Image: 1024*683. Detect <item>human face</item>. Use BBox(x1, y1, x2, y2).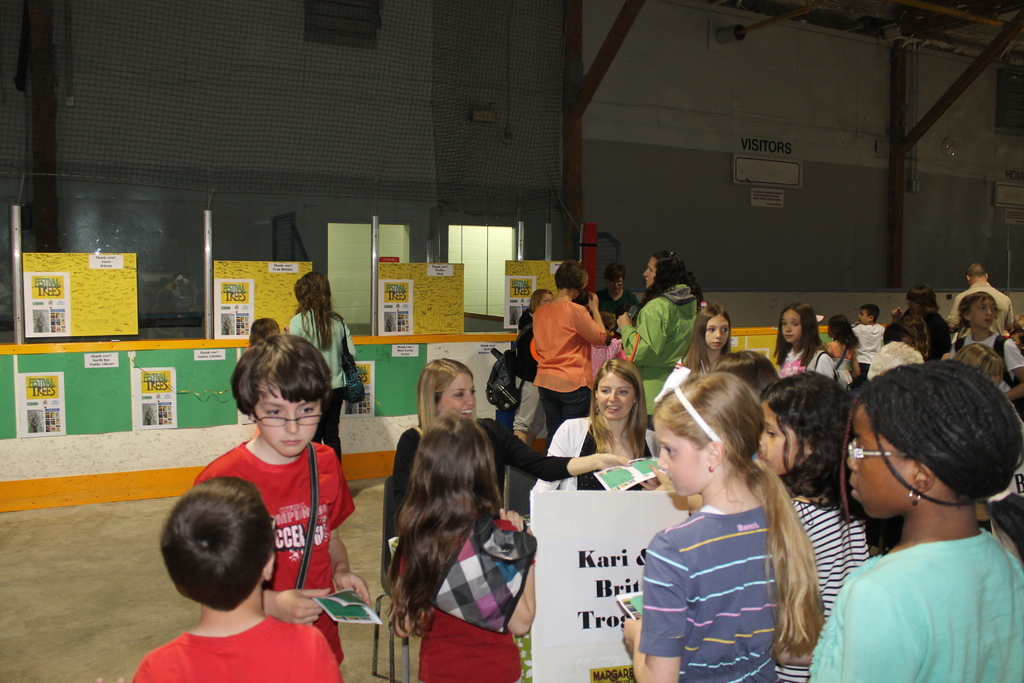
BBox(596, 373, 636, 416).
